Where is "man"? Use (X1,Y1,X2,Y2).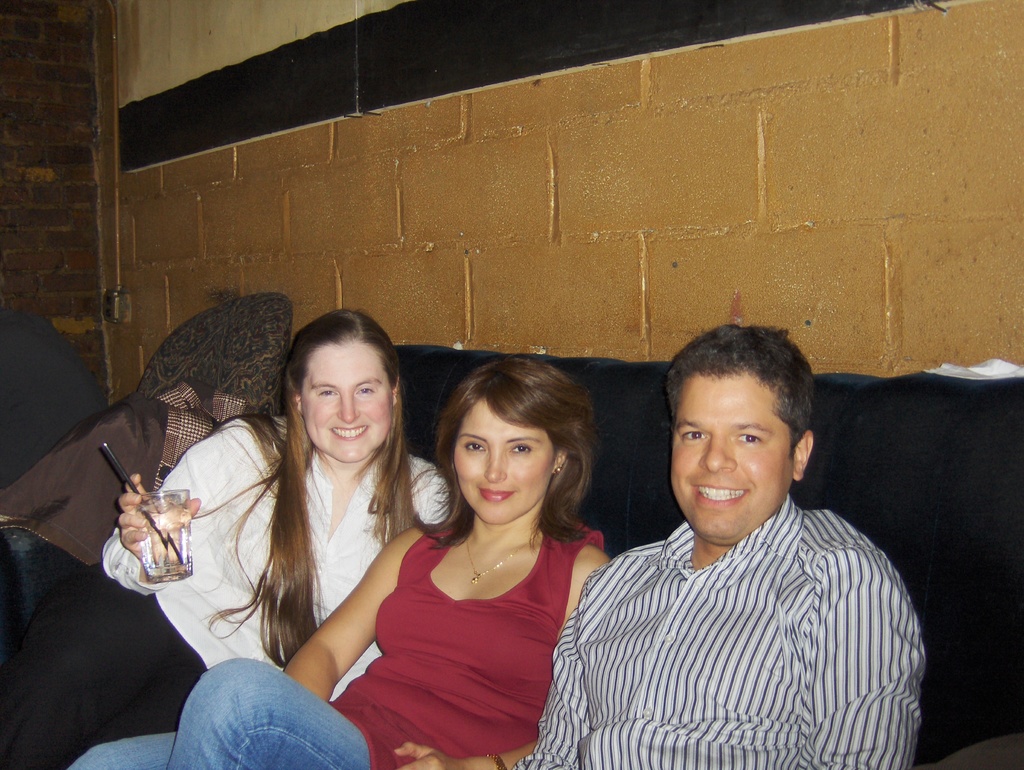
(505,322,925,769).
